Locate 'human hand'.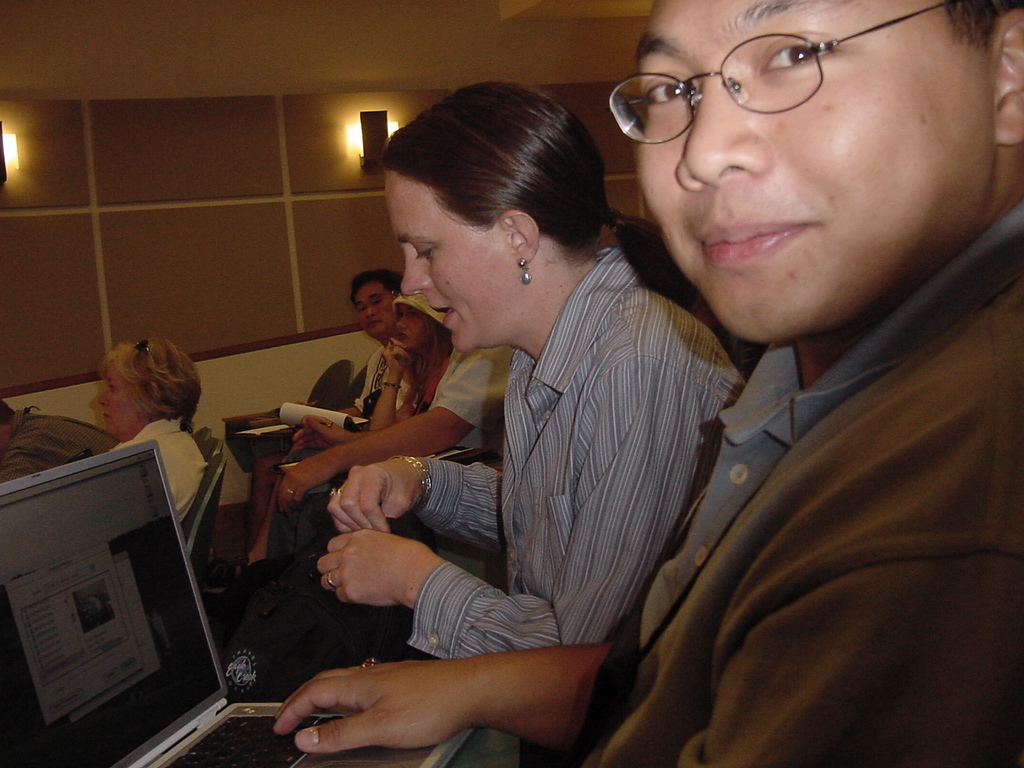
Bounding box: <bbox>317, 531, 441, 609</bbox>.
